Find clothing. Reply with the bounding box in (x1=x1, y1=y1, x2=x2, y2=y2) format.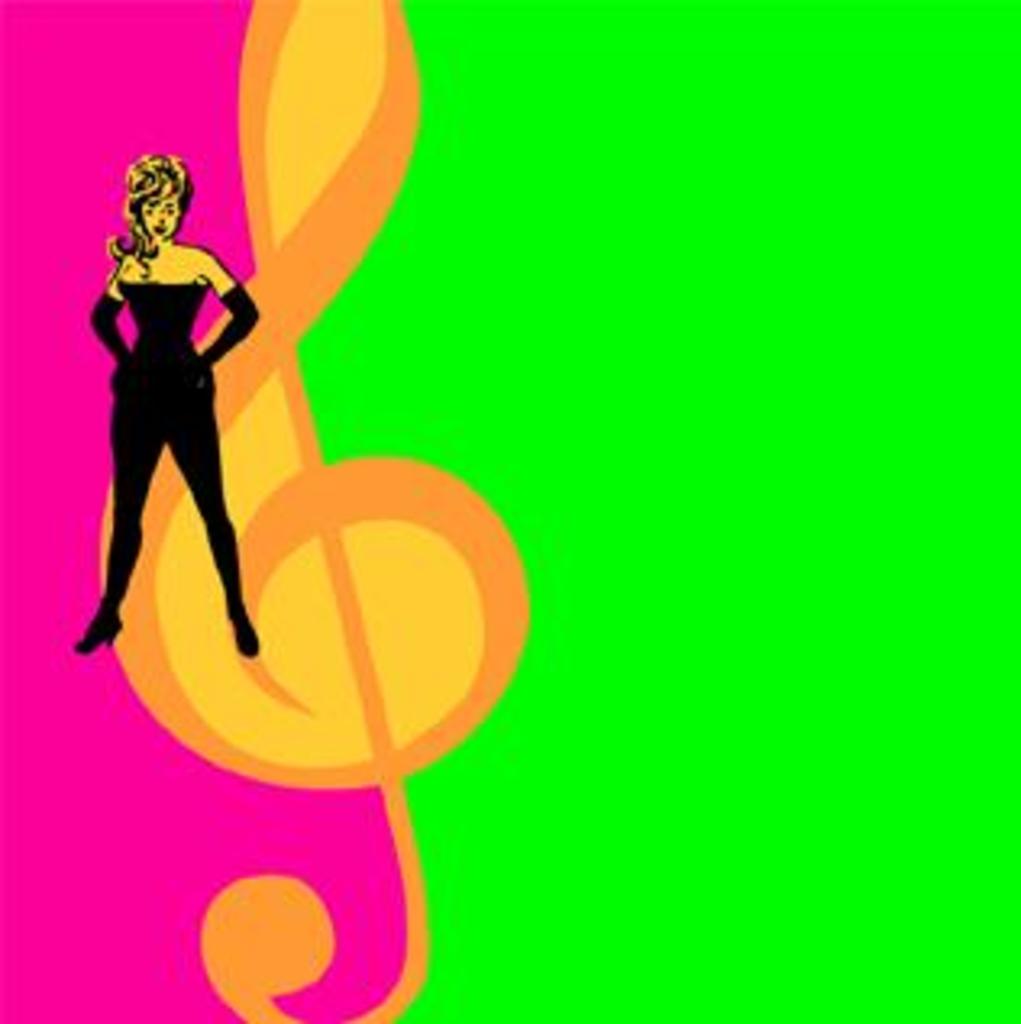
(x1=84, y1=275, x2=258, y2=617).
